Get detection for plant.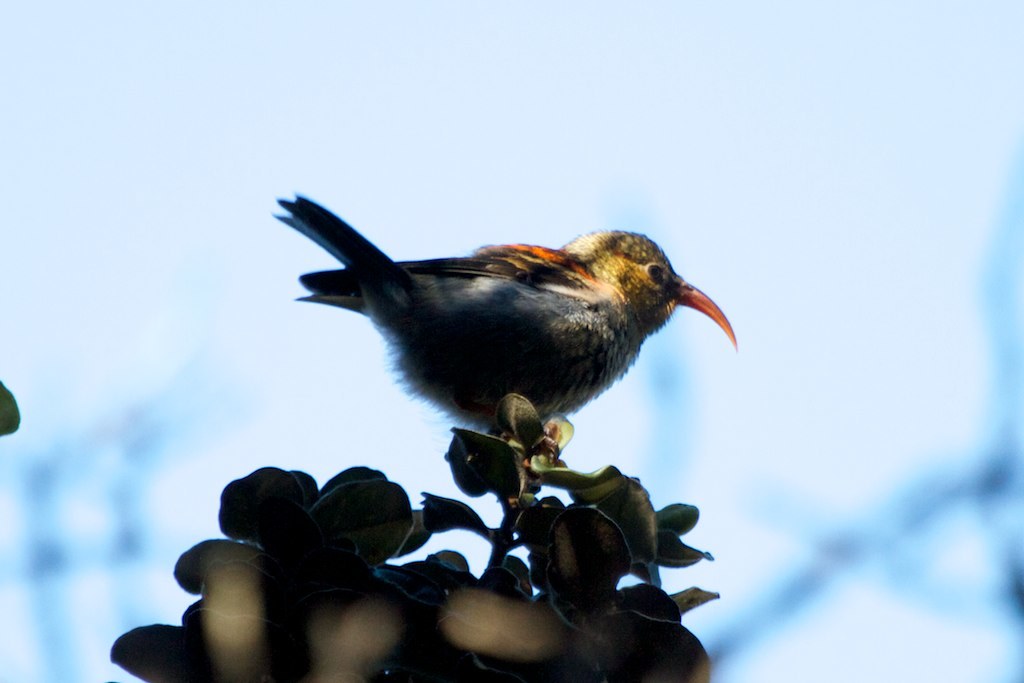
Detection: <region>106, 412, 722, 682</region>.
